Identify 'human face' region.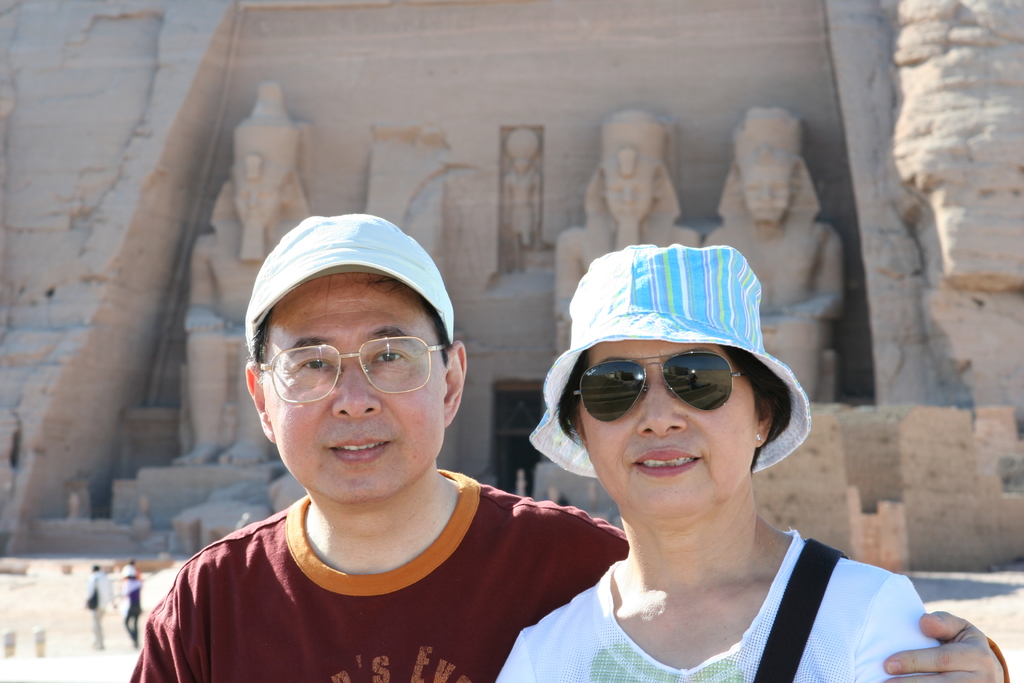
Region: x1=602, y1=179, x2=657, y2=222.
